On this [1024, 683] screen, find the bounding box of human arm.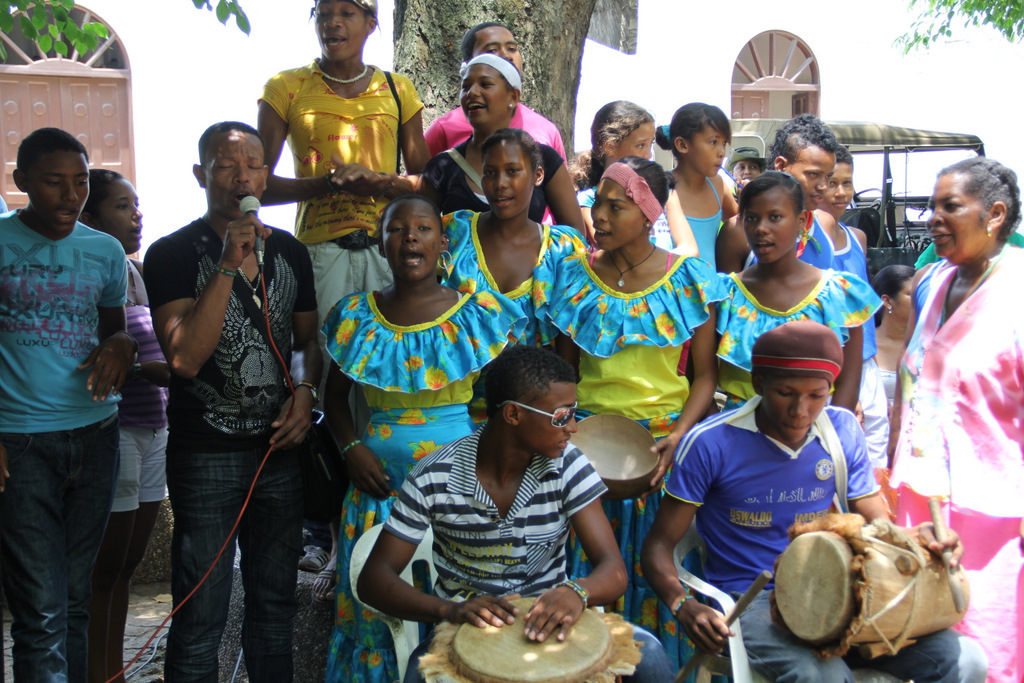
Bounding box: BBox(663, 189, 698, 252).
